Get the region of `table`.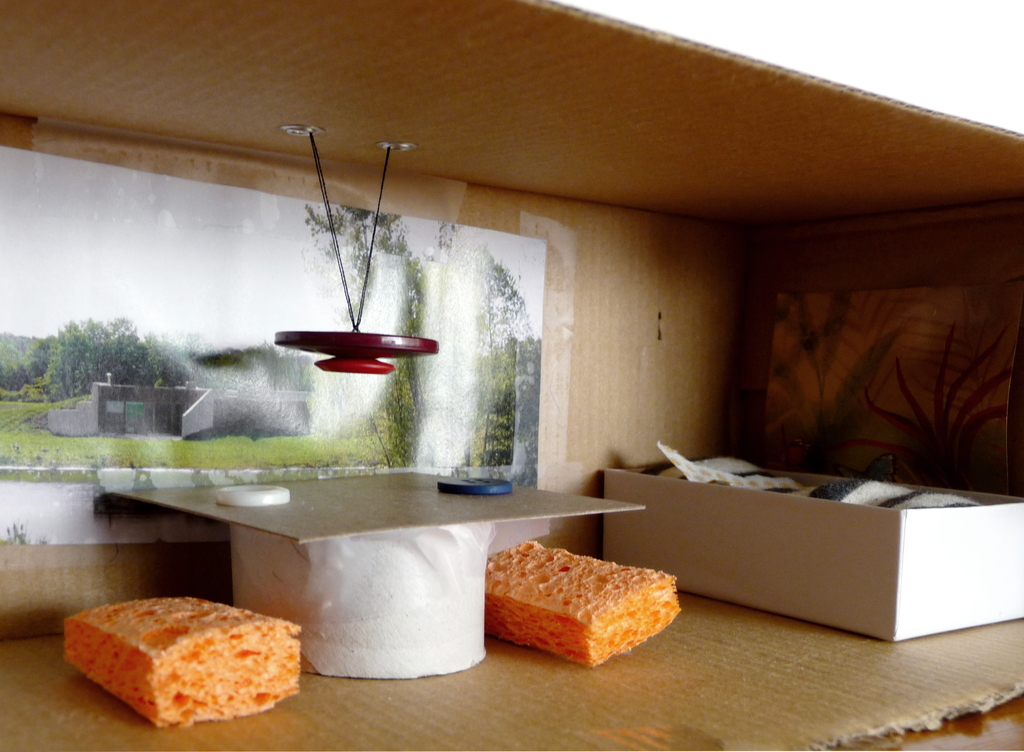
x1=62, y1=454, x2=650, y2=711.
